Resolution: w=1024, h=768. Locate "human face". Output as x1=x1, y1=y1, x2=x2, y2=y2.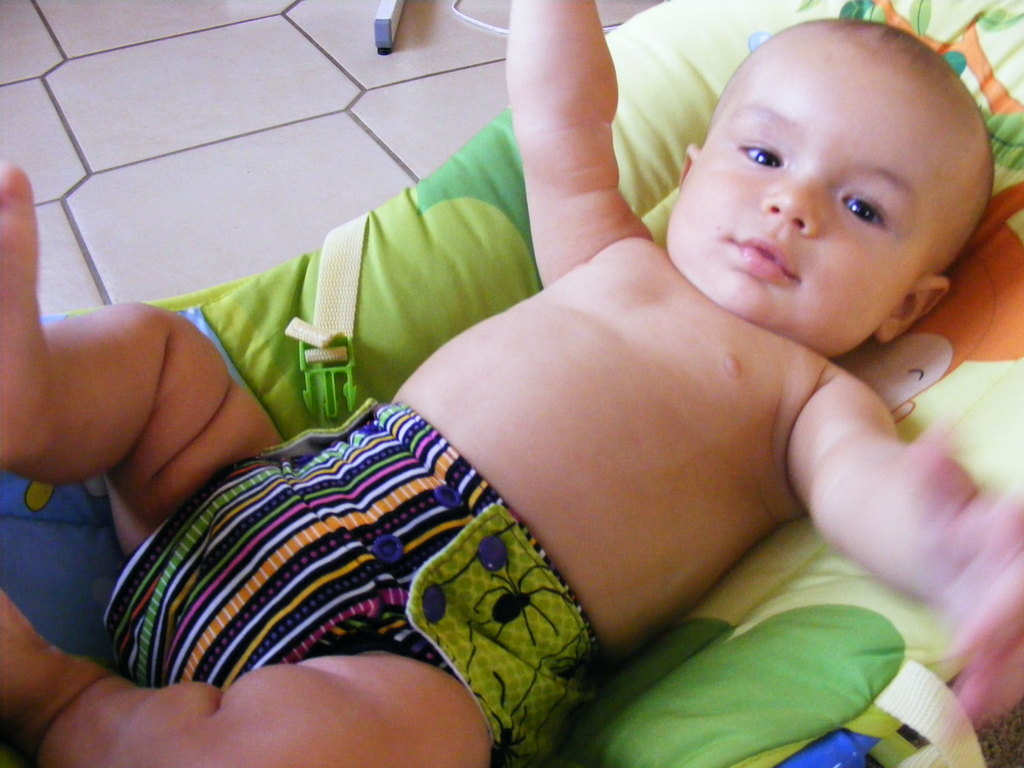
x1=669, y1=35, x2=952, y2=359.
